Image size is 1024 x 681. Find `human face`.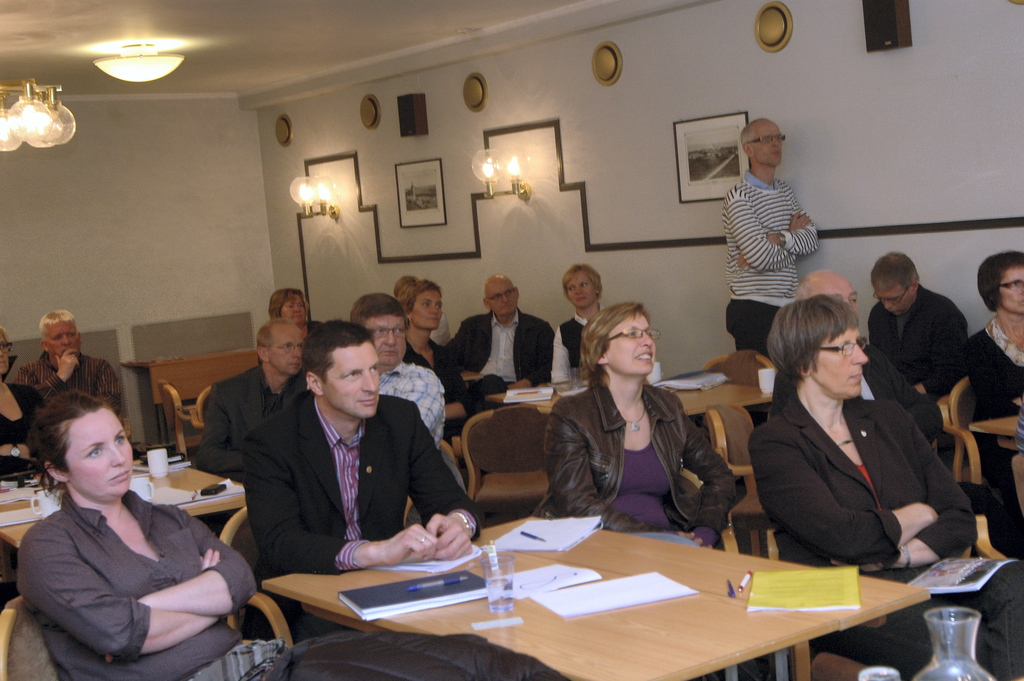
809 324 865 402.
